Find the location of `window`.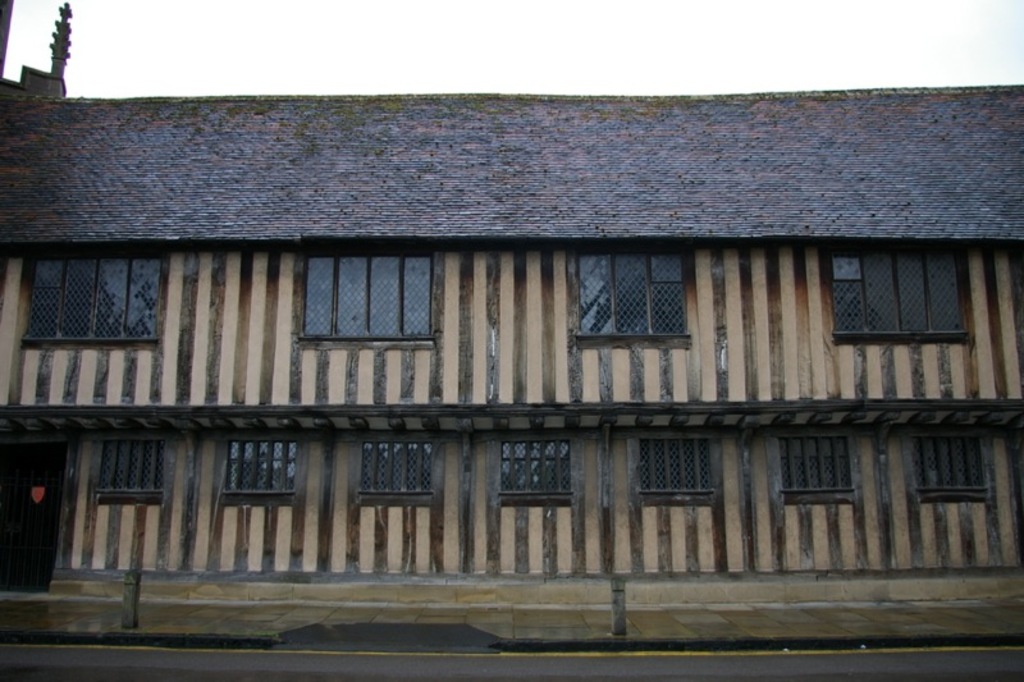
Location: (left=204, top=425, right=303, bottom=502).
